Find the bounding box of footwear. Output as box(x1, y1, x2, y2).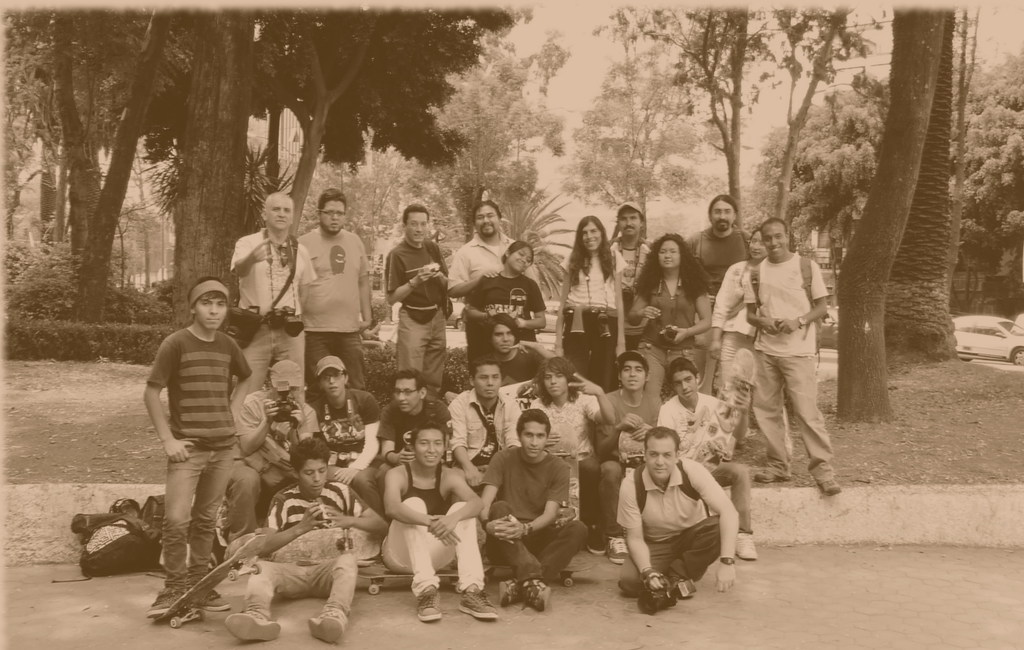
box(307, 612, 344, 646).
